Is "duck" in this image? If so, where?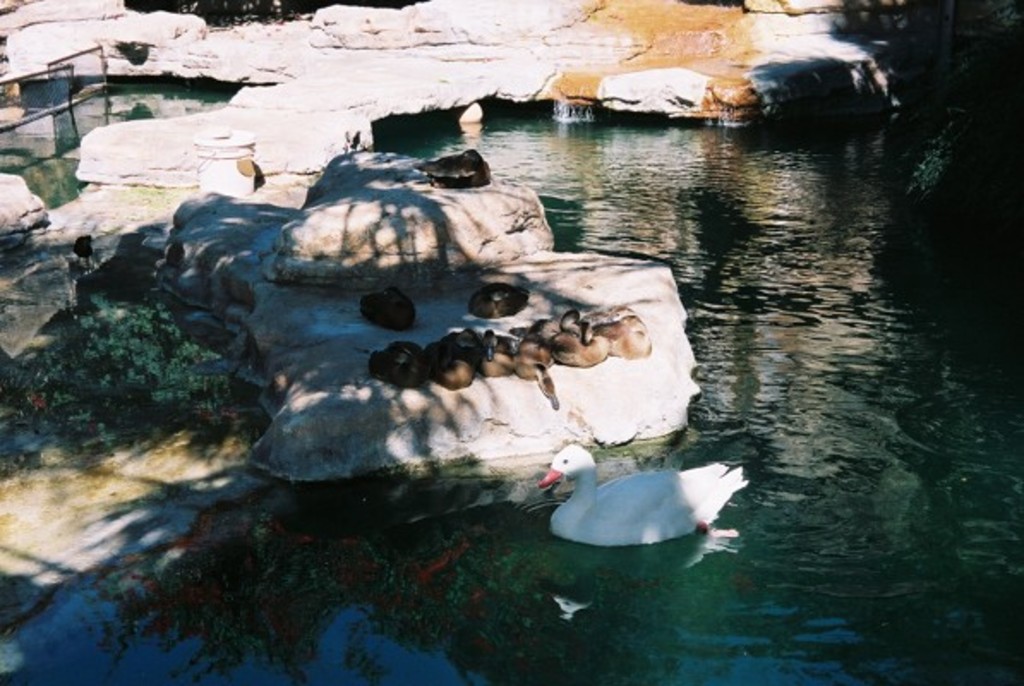
Yes, at x1=355 y1=286 x2=419 y2=338.
